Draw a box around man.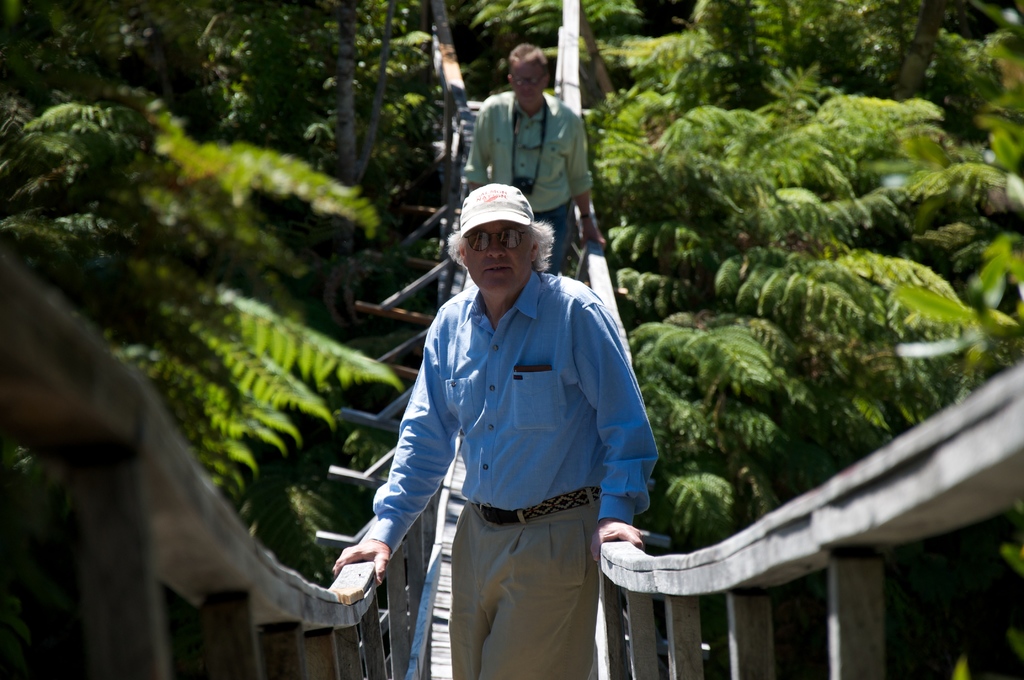
detection(452, 36, 620, 283).
